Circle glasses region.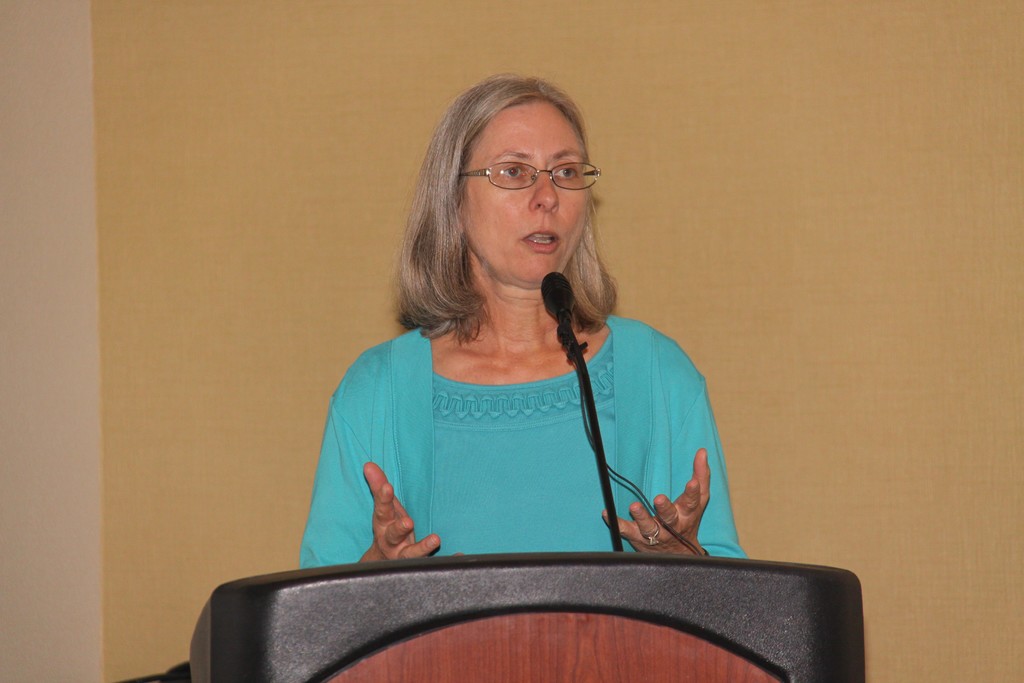
Region: bbox(455, 161, 604, 191).
